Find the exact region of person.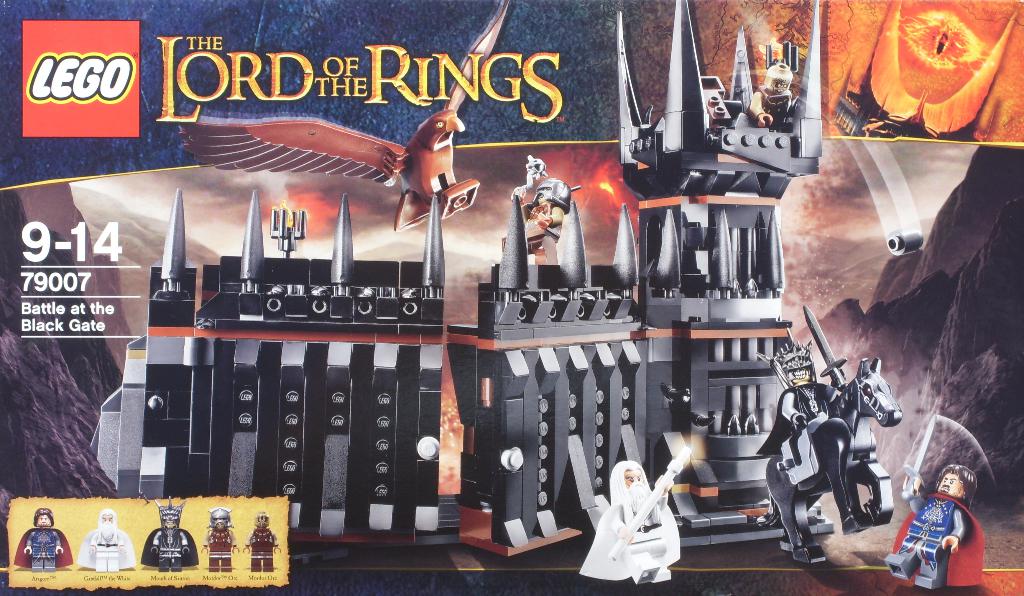
Exact region: [755, 335, 844, 493].
